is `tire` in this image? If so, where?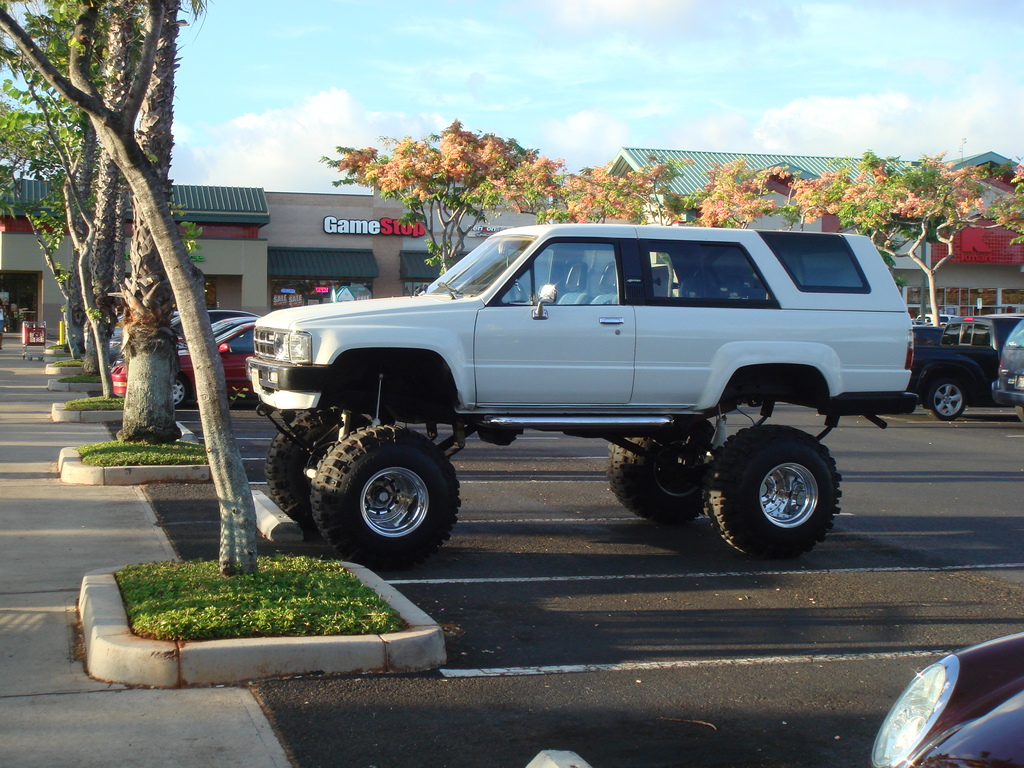
Yes, at x1=605, y1=422, x2=717, y2=521.
